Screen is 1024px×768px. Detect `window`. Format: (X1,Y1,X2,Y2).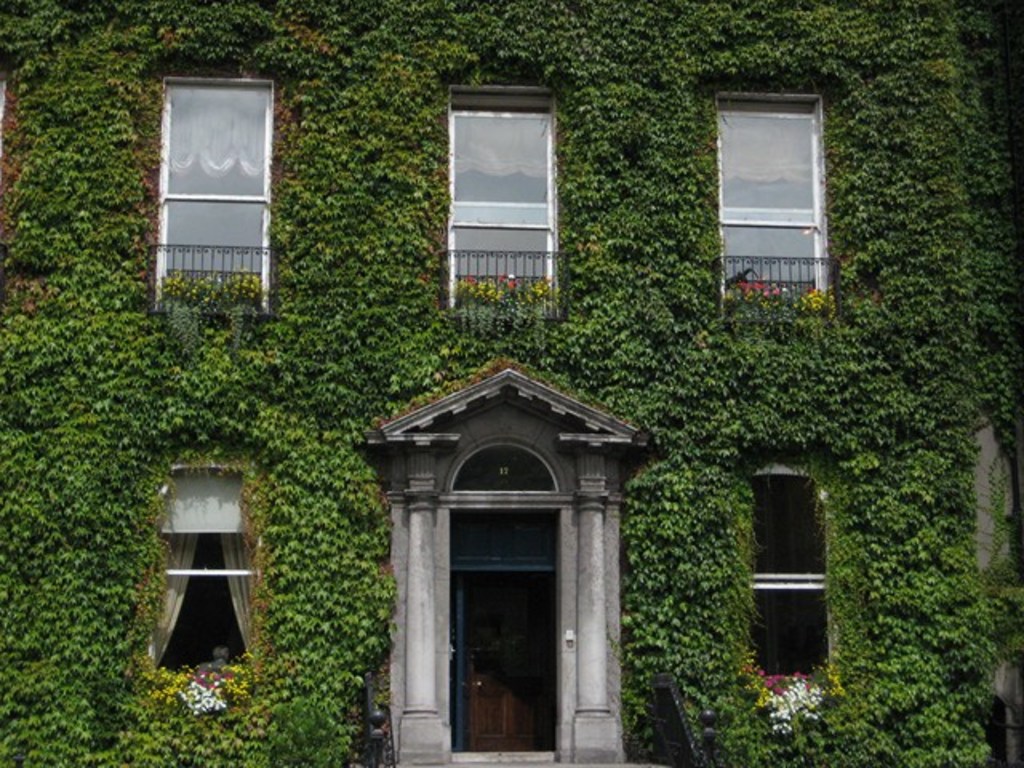
(160,82,270,310).
